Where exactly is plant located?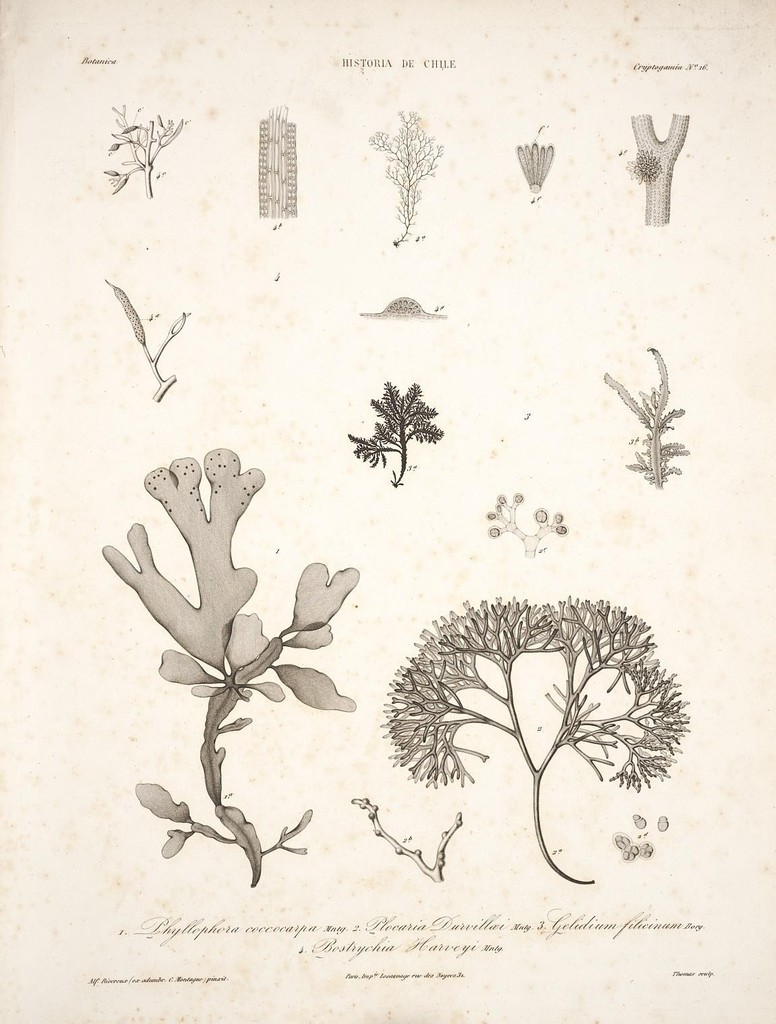
Its bounding box is bbox(479, 484, 569, 559).
